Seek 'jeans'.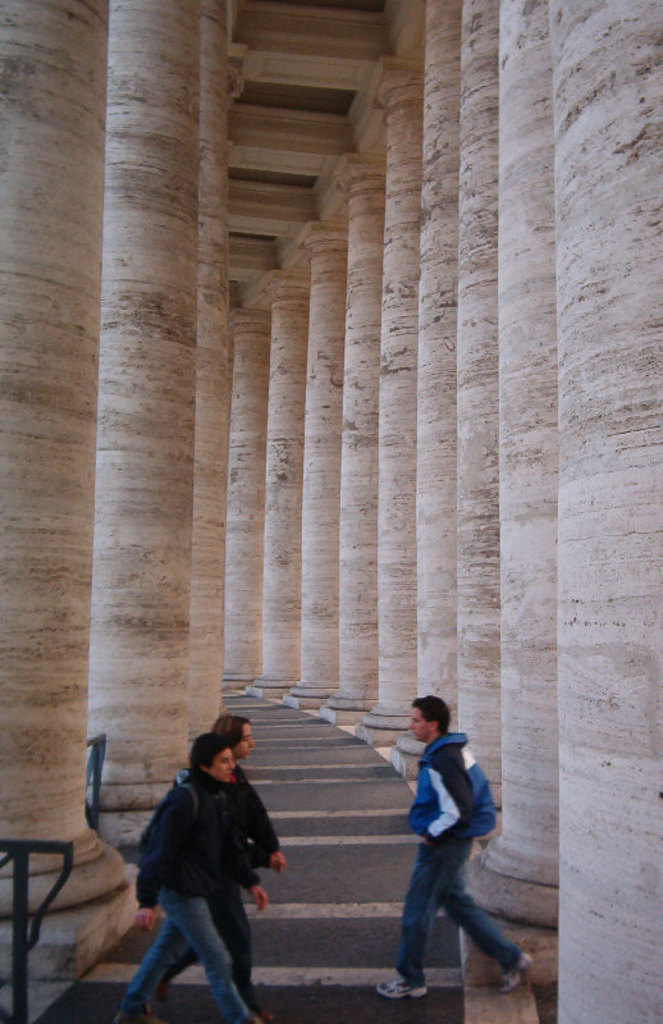
x1=118 y1=893 x2=259 y2=1023.
